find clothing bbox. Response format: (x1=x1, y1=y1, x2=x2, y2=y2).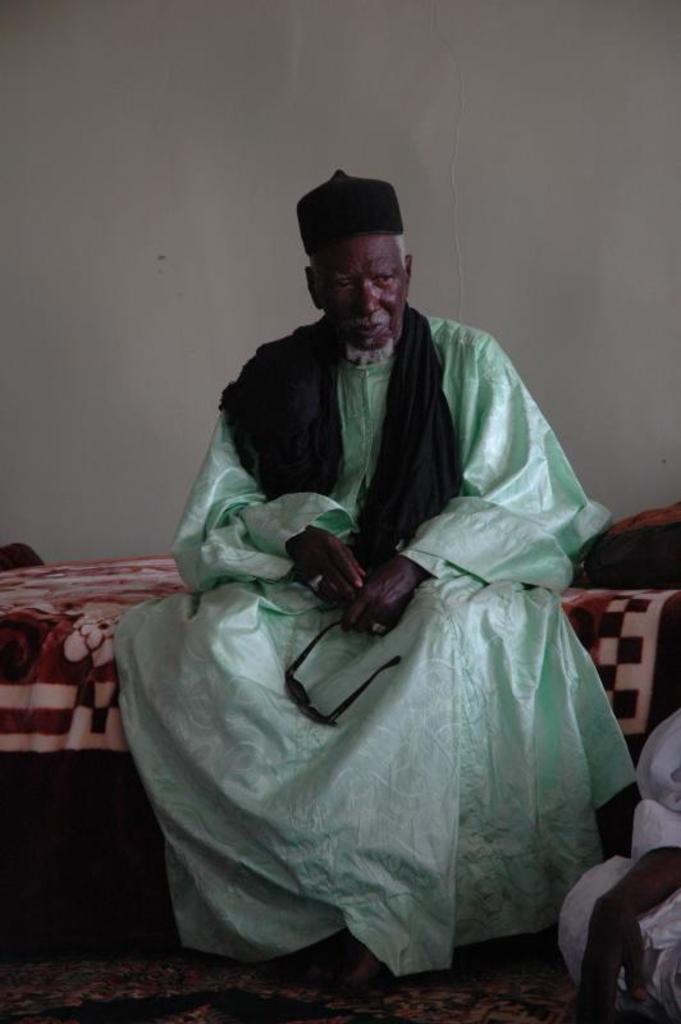
(x1=118, y1=284, x2=661, y2=996).
